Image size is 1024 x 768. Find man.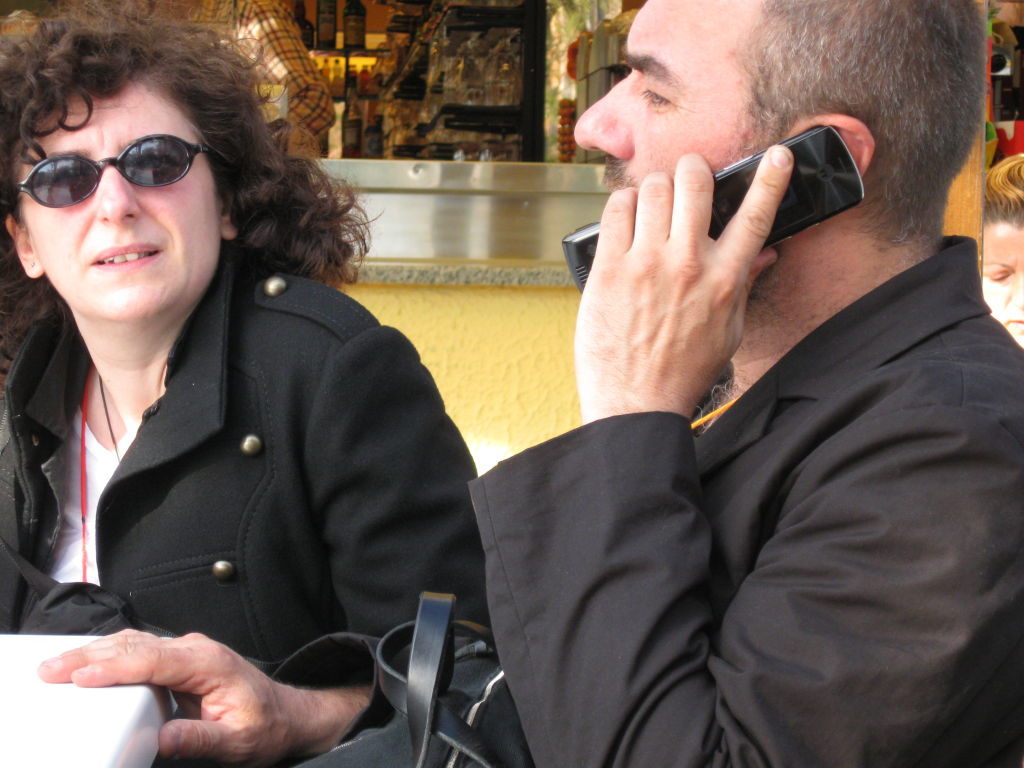
415 4 1021 745.
